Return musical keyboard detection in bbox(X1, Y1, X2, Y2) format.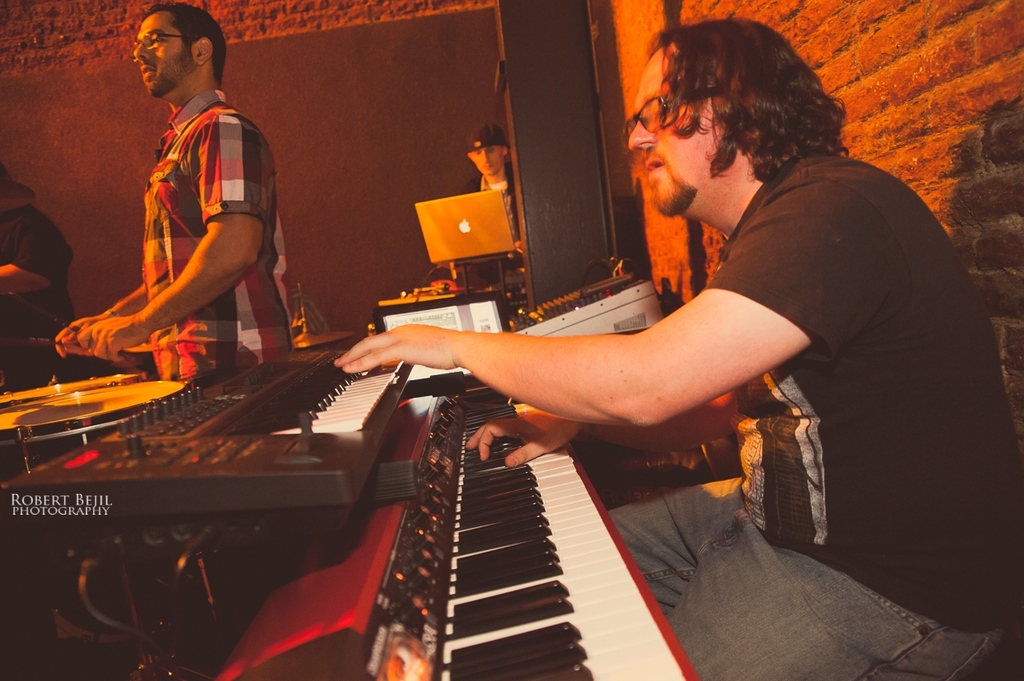
bbox(0, 341, 425, 551).
